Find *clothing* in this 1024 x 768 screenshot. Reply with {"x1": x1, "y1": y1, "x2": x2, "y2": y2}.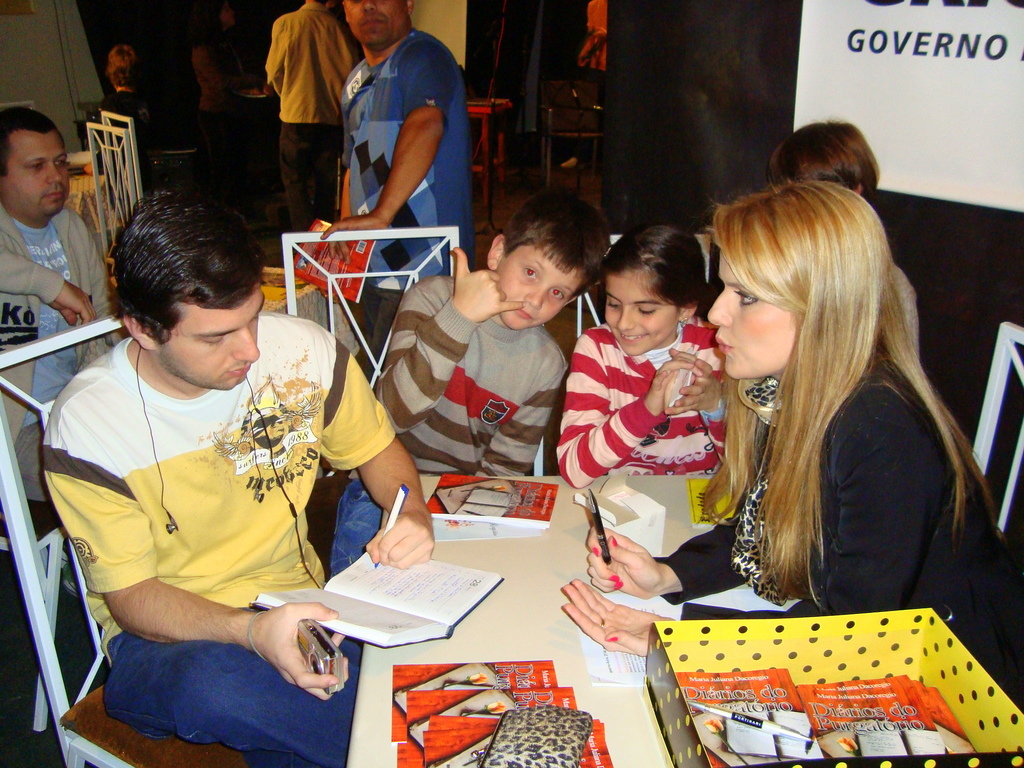
{"x1": 330, "y1": 273, "x2": 567, "y2": 575}.
